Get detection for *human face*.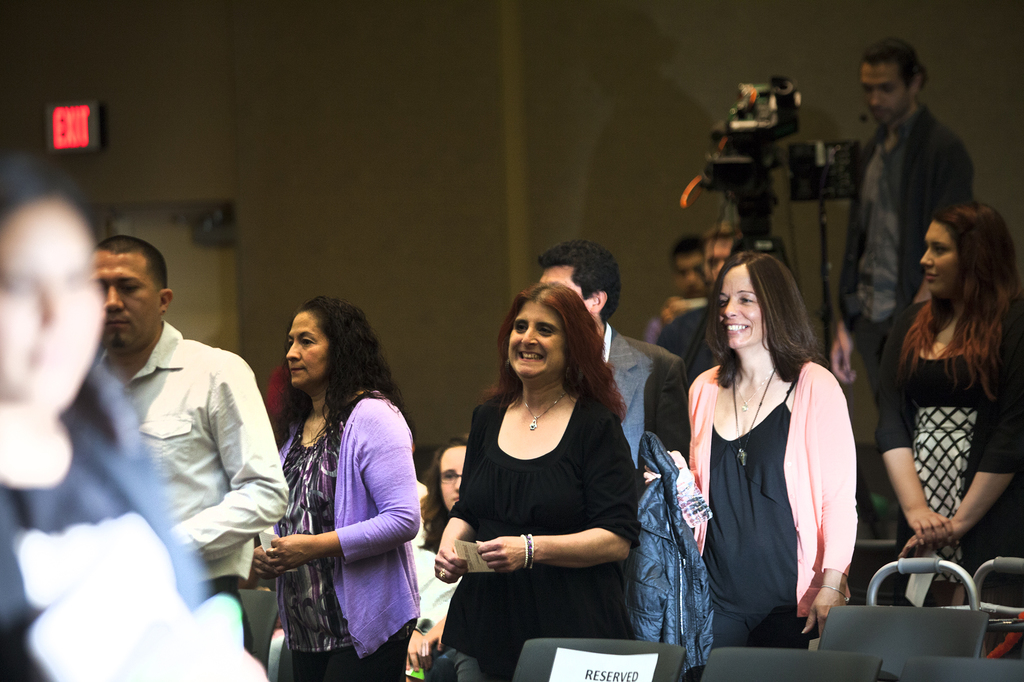
Detection: pyautogui.locateOnScreen(860, 65, 907, 125).
